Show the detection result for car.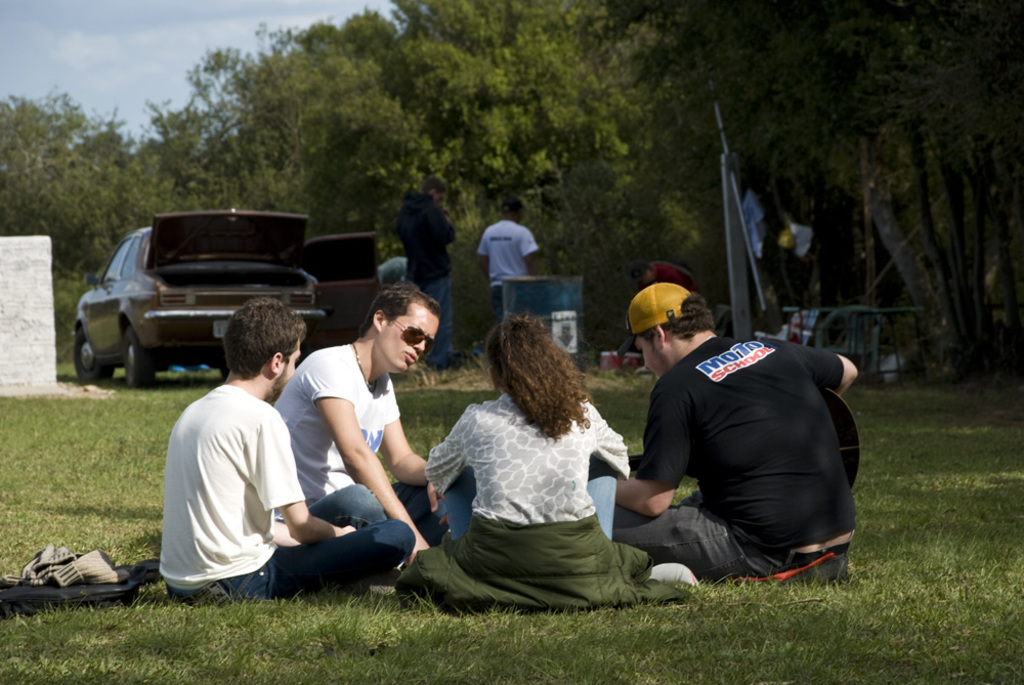
{"x1": 66, "y1": 218, "x2": 354, "y2": 388}.
